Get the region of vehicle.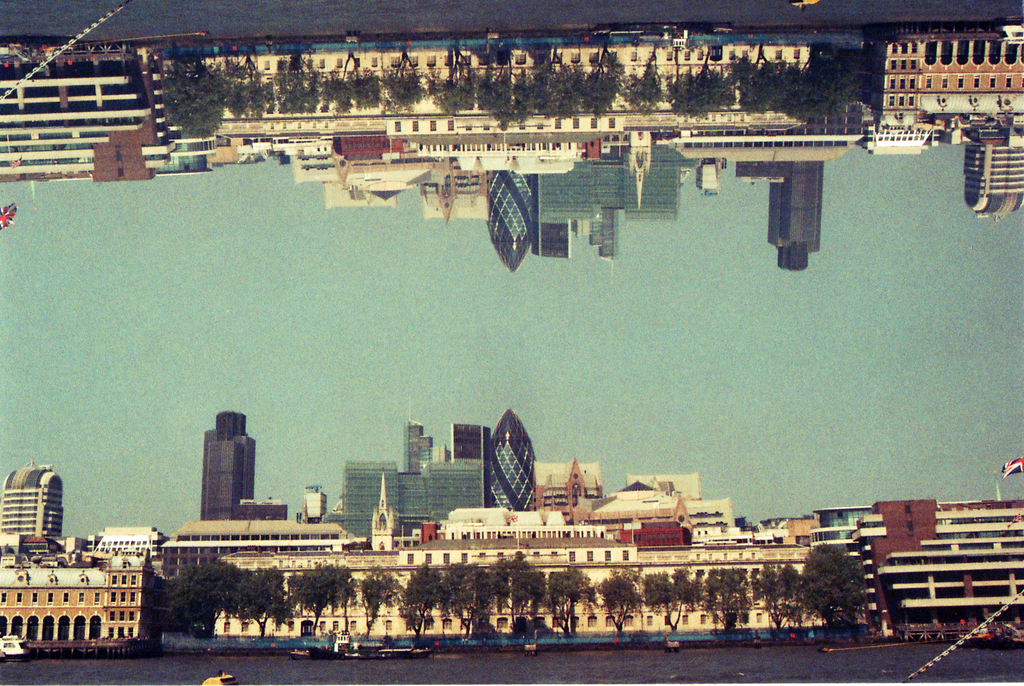
200:669:237:685.
